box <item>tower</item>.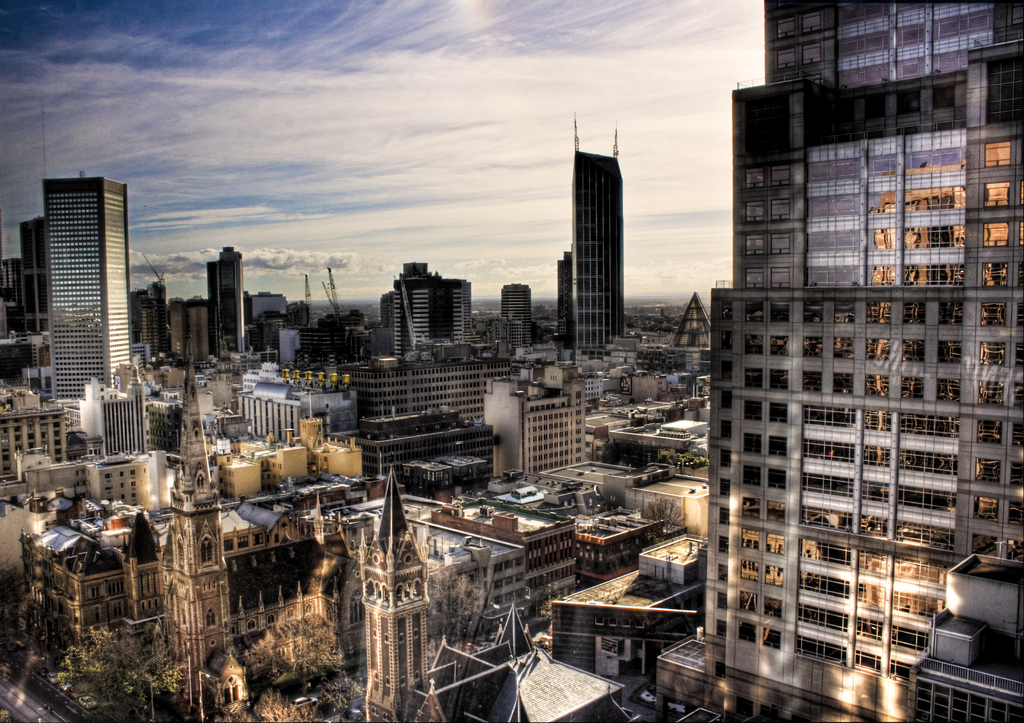
[x1=489, y1=283, x2=540, y2=342].
